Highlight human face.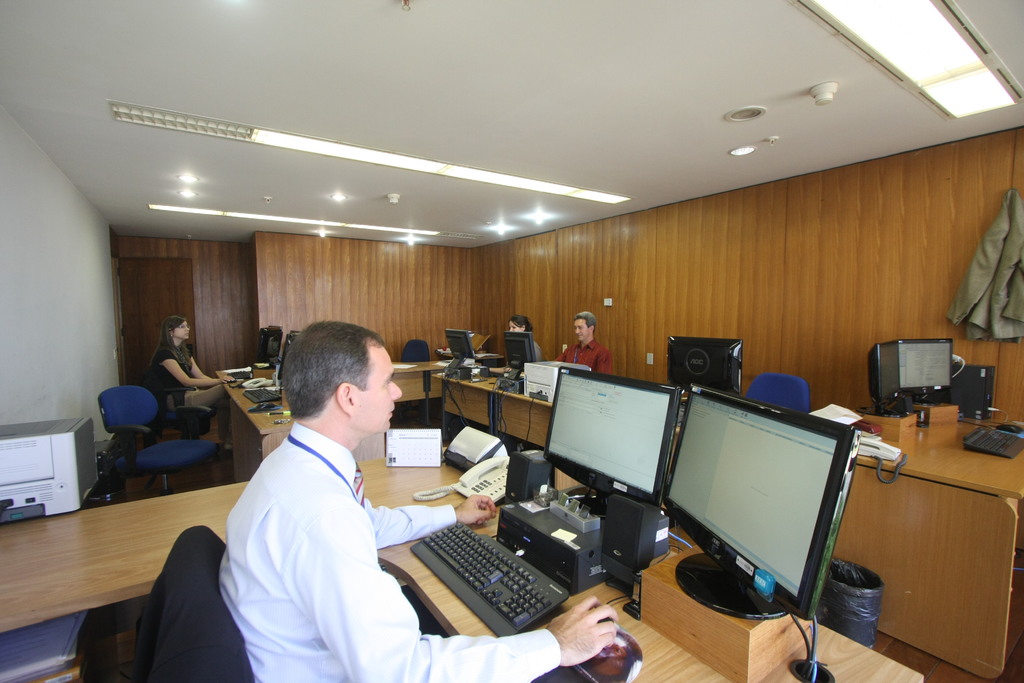
Highlighted region: 175, 322, 189, 338.
